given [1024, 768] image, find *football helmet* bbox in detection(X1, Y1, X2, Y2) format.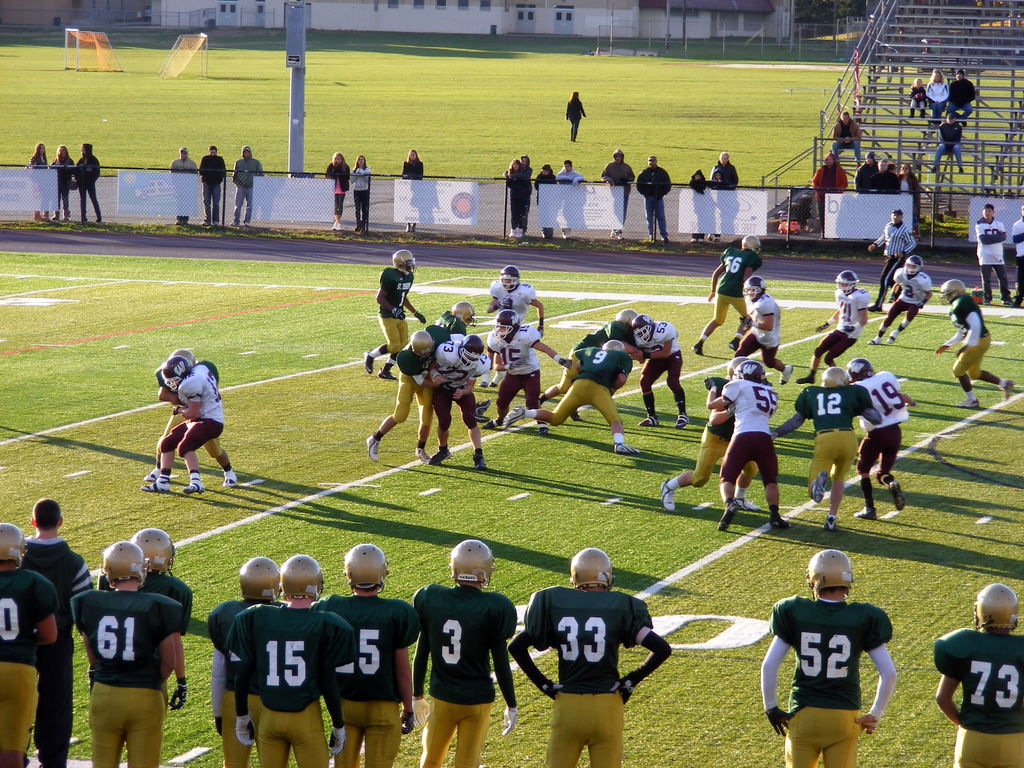
detection(820, 367, 854, 385).
